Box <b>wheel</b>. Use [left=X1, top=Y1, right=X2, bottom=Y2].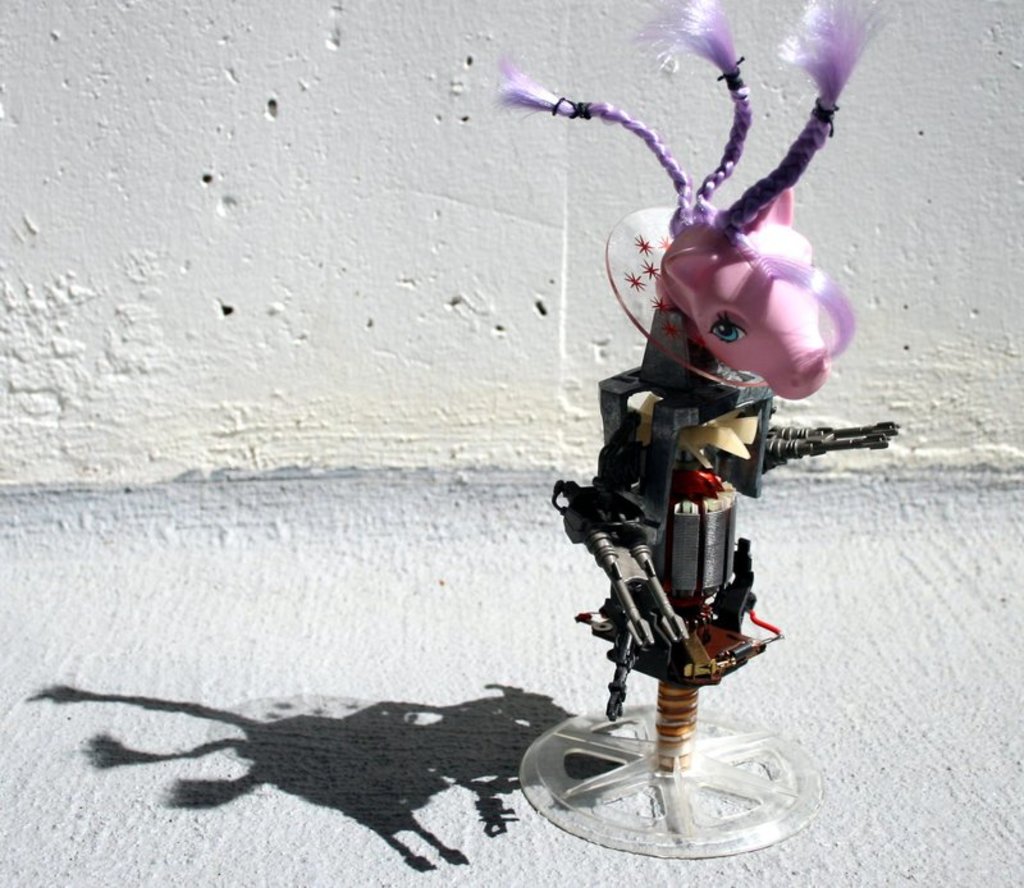
[left=515, top=695, right=822, bottom=859].
